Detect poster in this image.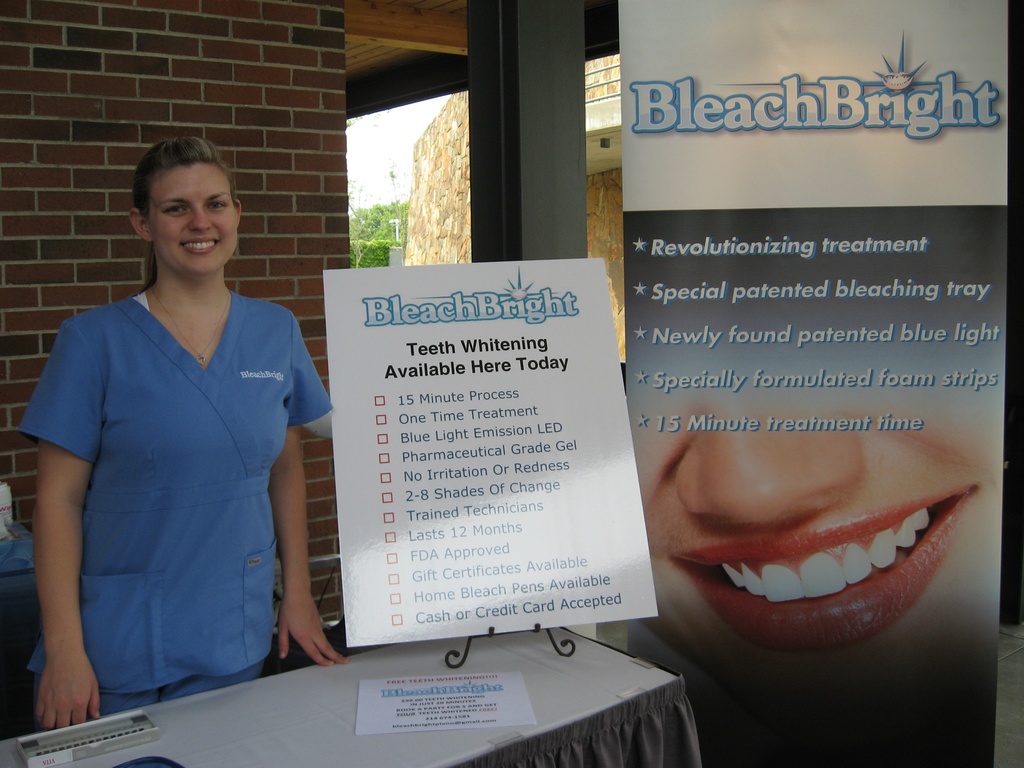
Detection: [321,259,661,648].
